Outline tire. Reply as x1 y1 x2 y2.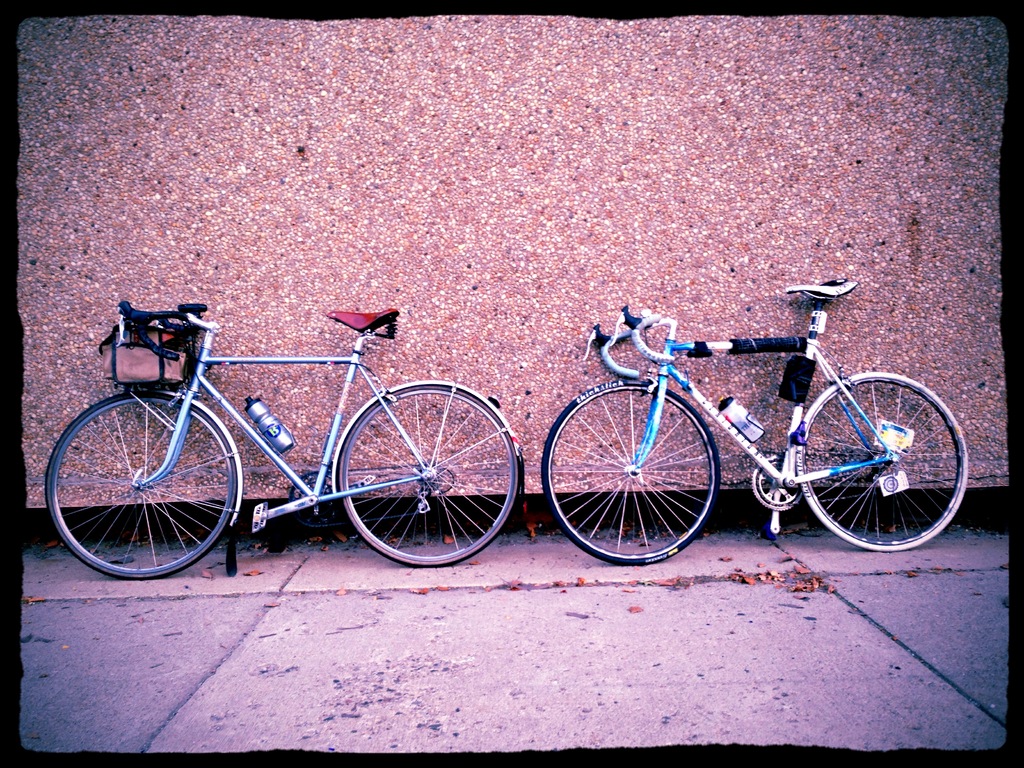
795 371 970 552.
